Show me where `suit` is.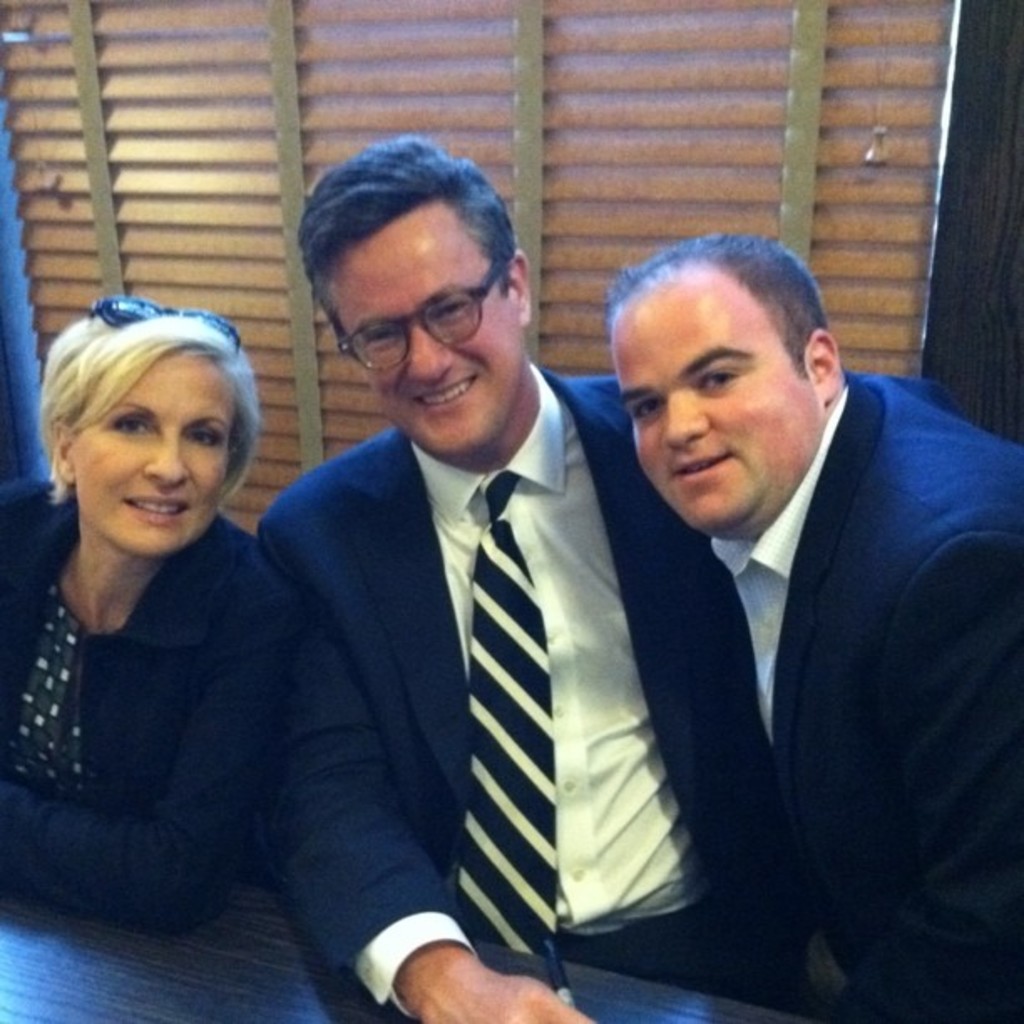
`suit` is at [x1=214, y1=253, x2=703, y2=1017].
